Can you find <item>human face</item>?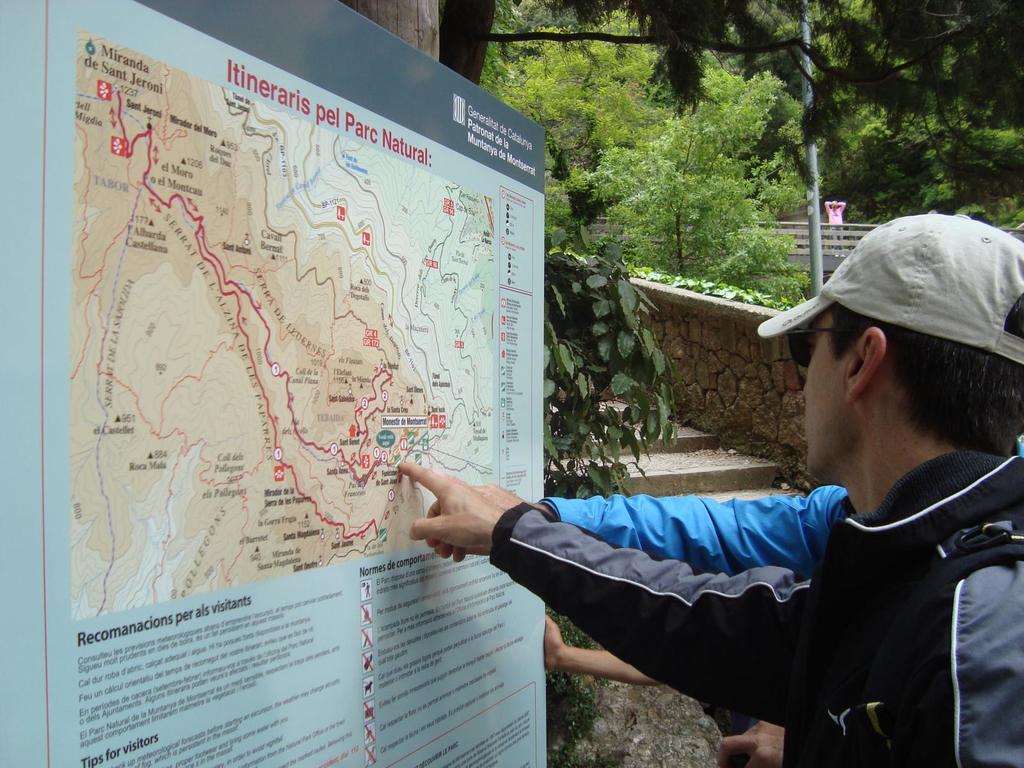
Yes, bounding box: (left=797, top=312, right=862, bottom=478).
